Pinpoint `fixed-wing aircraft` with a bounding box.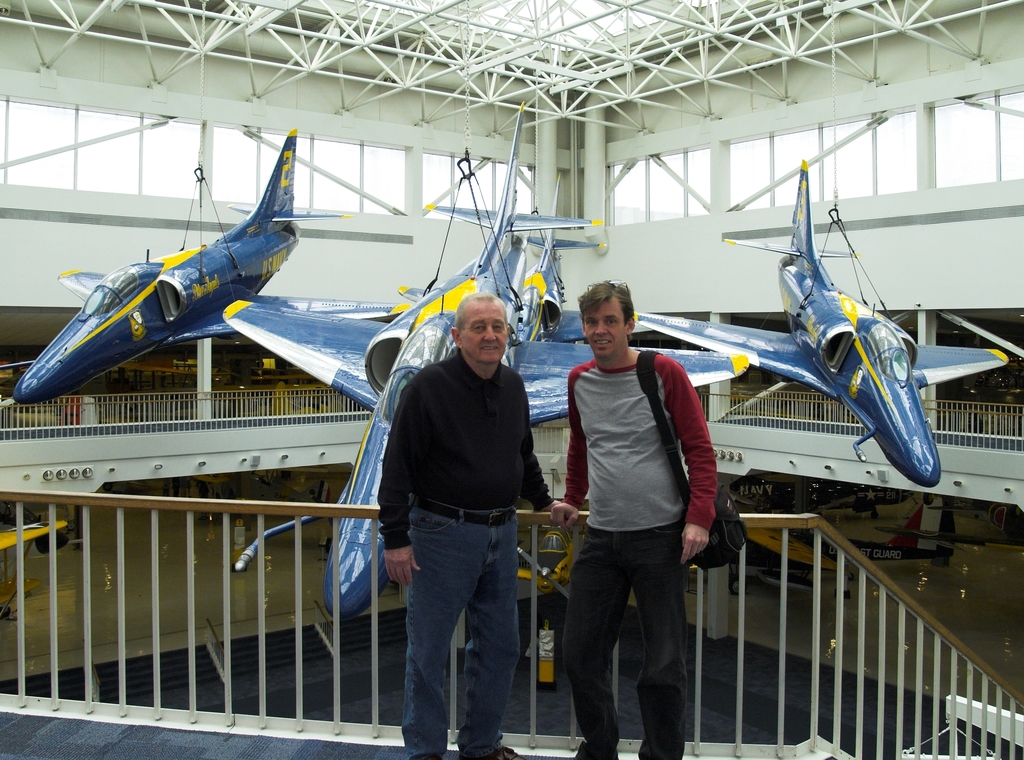
box(873, 500, 1023, 548).
